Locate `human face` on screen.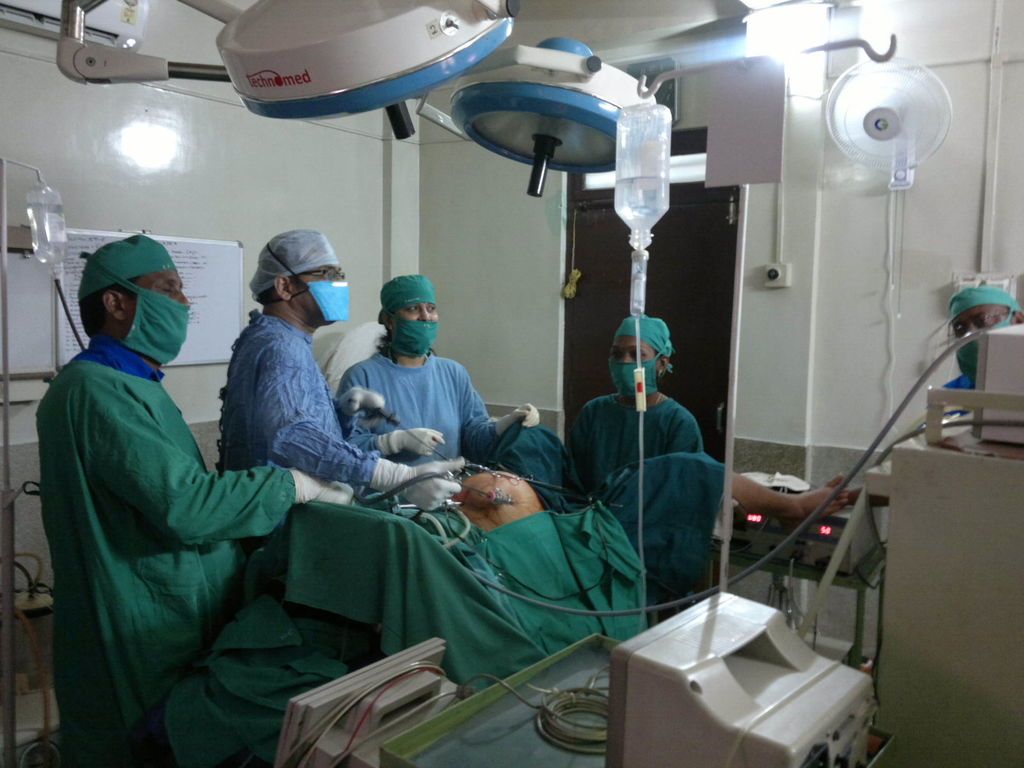
On screen at 133,270,191,305.
